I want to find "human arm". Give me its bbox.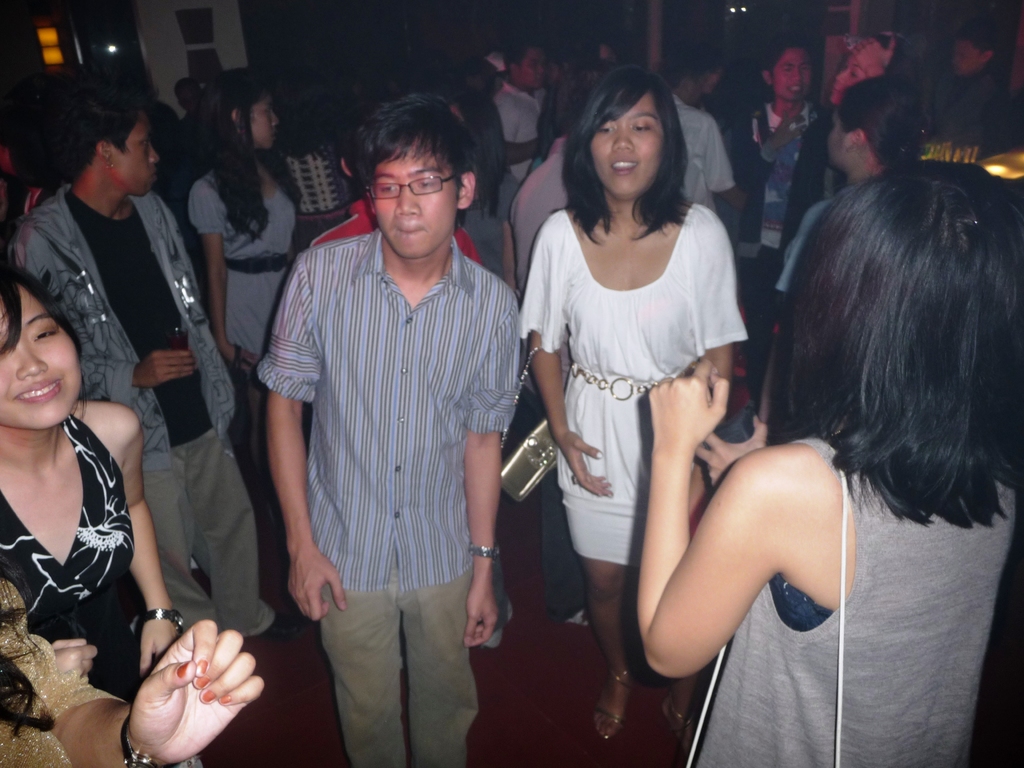
l=728, t=98, r=810, b=201.
